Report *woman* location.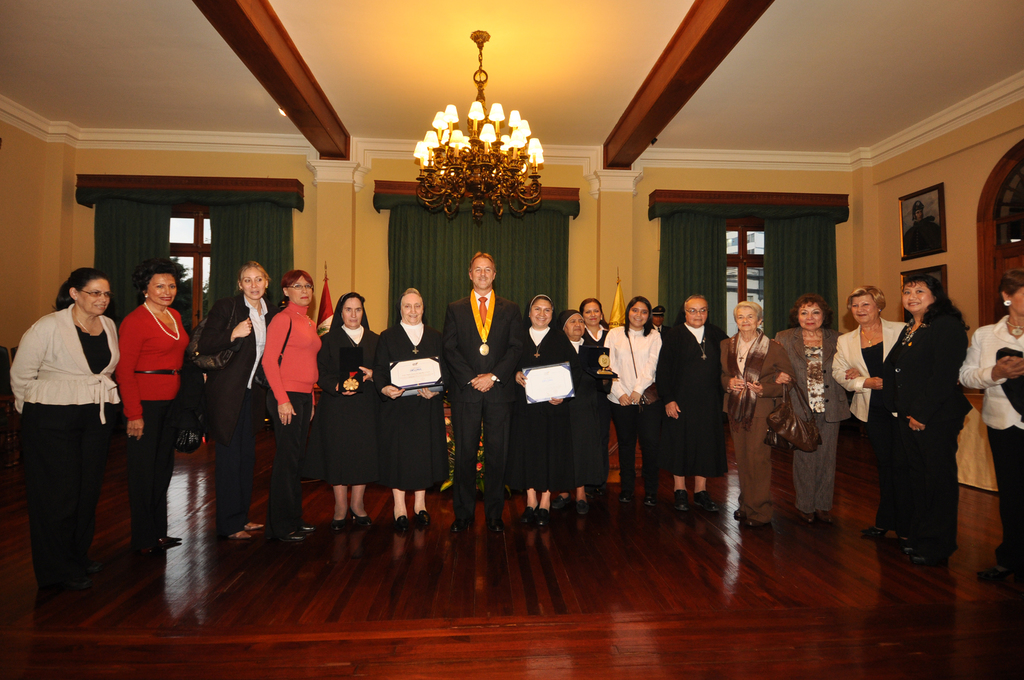
Report: (613,297,666,489).
